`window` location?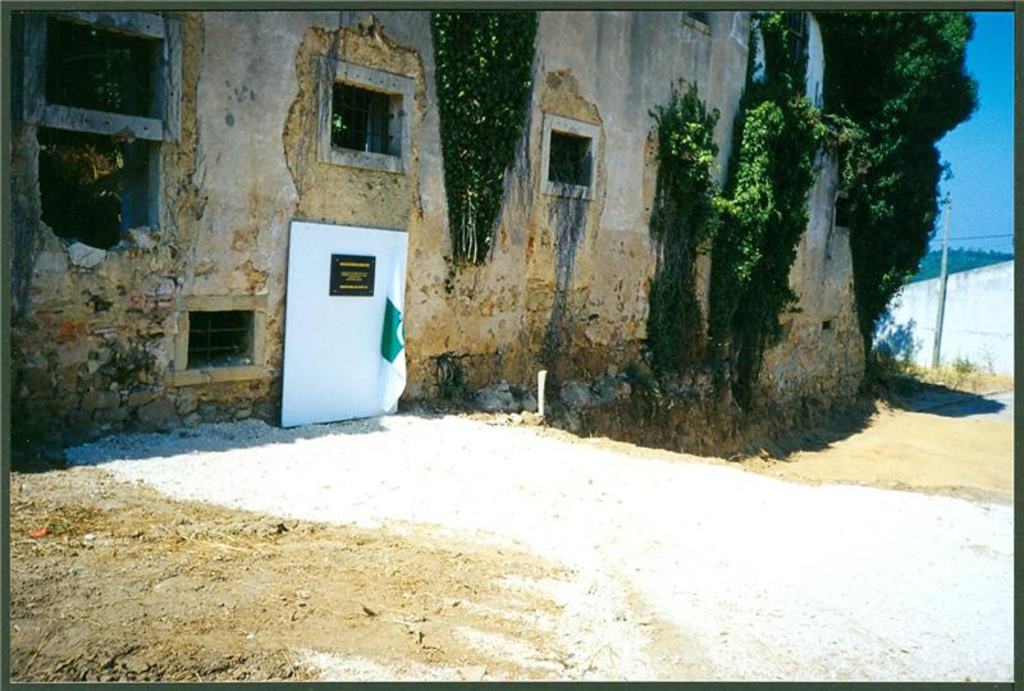
314/58/415/174
